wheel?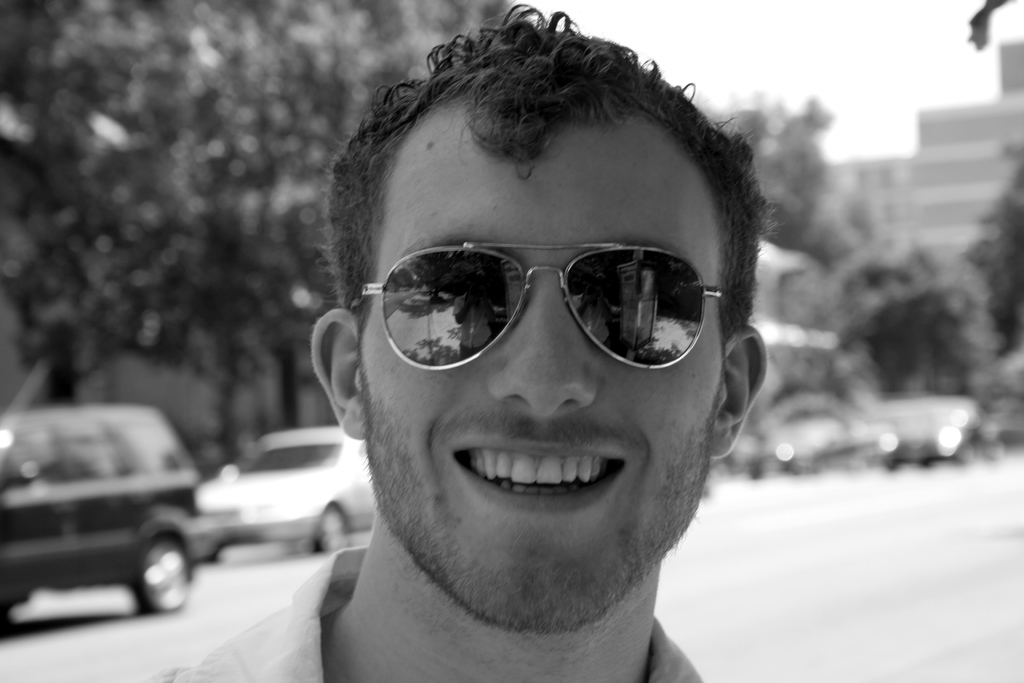
130 532 191 613
